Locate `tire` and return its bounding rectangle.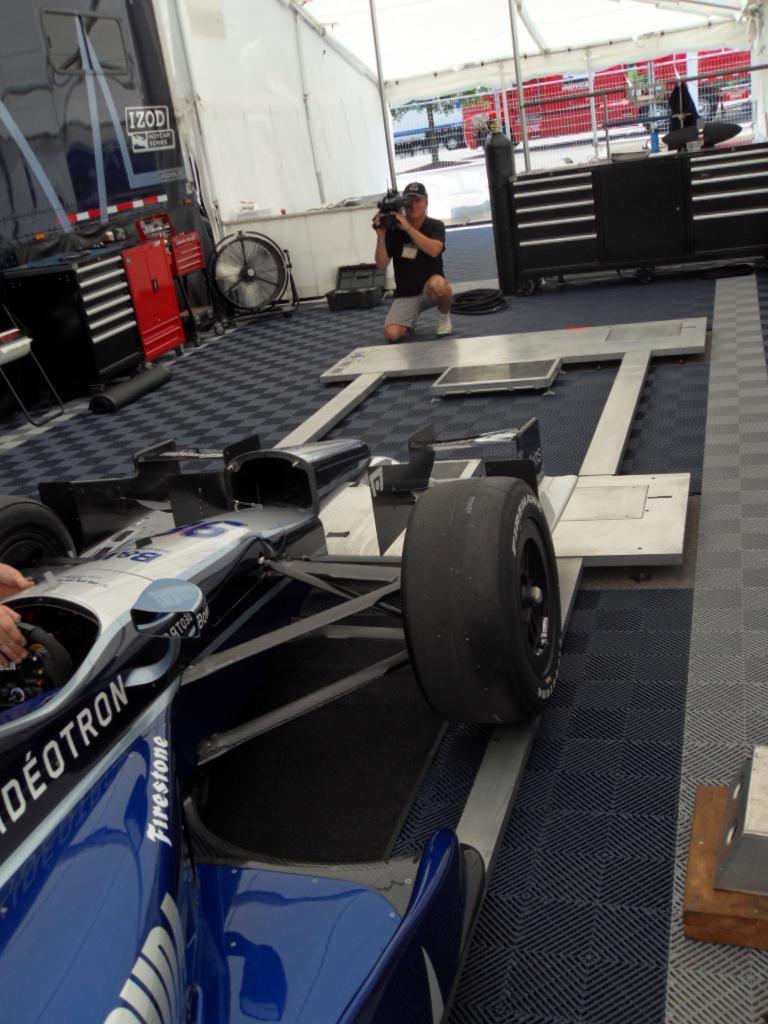
detection(444, 131, 462, 148).
